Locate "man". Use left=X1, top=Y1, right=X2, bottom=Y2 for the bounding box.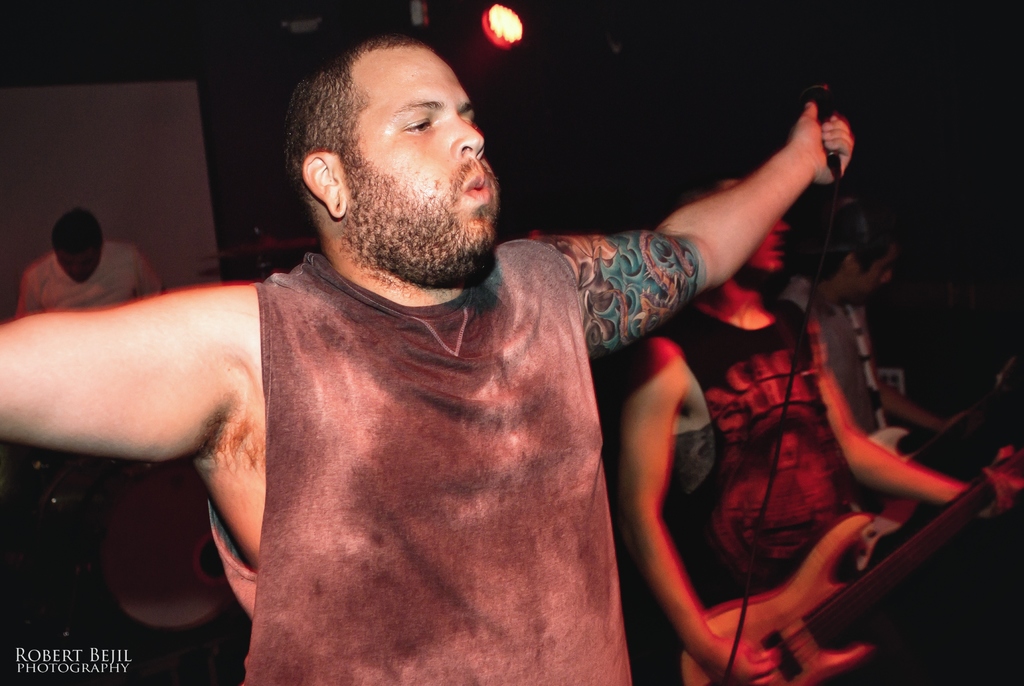
left=7, top=208, right=168, bottom=490.
